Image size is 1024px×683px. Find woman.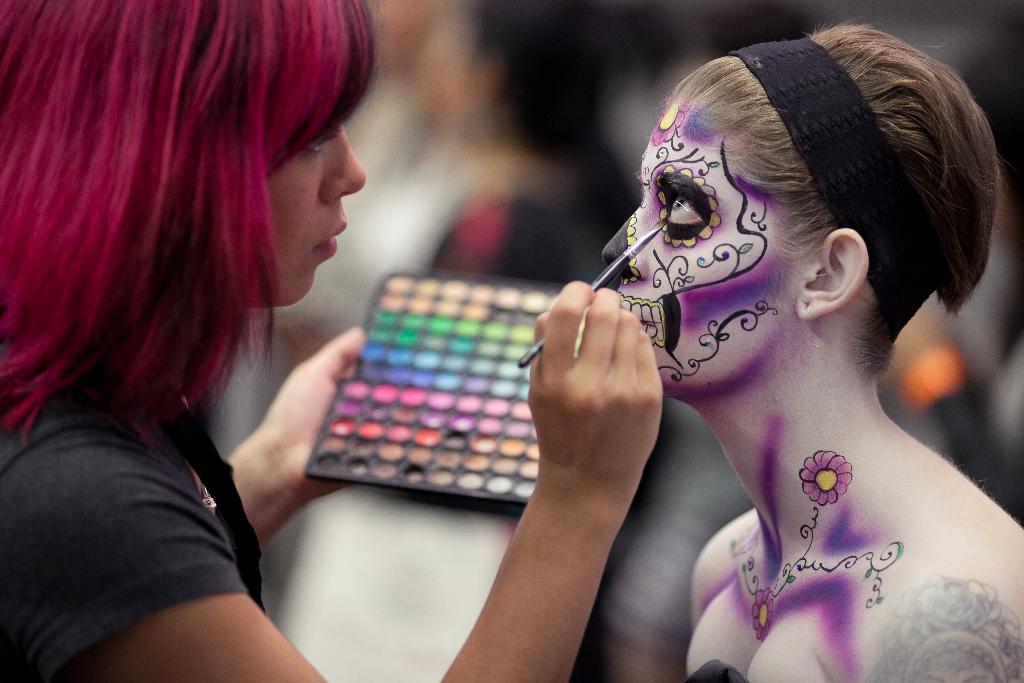
(left=589, top=20, right=1023, bottom=682).
